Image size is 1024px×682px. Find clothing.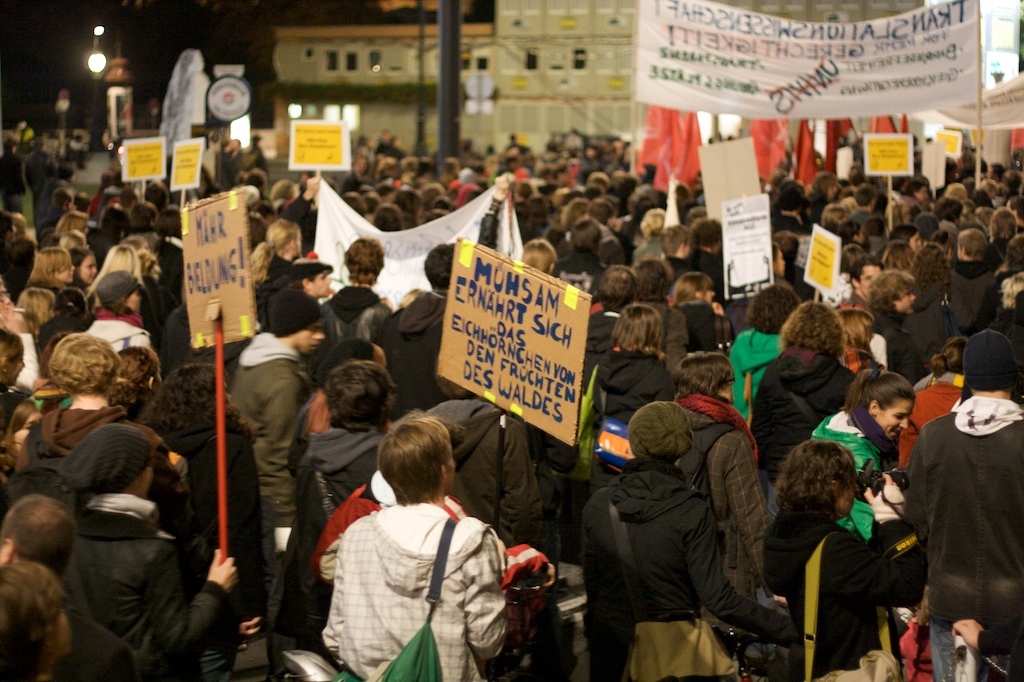
(674, 247, 729, 295).
